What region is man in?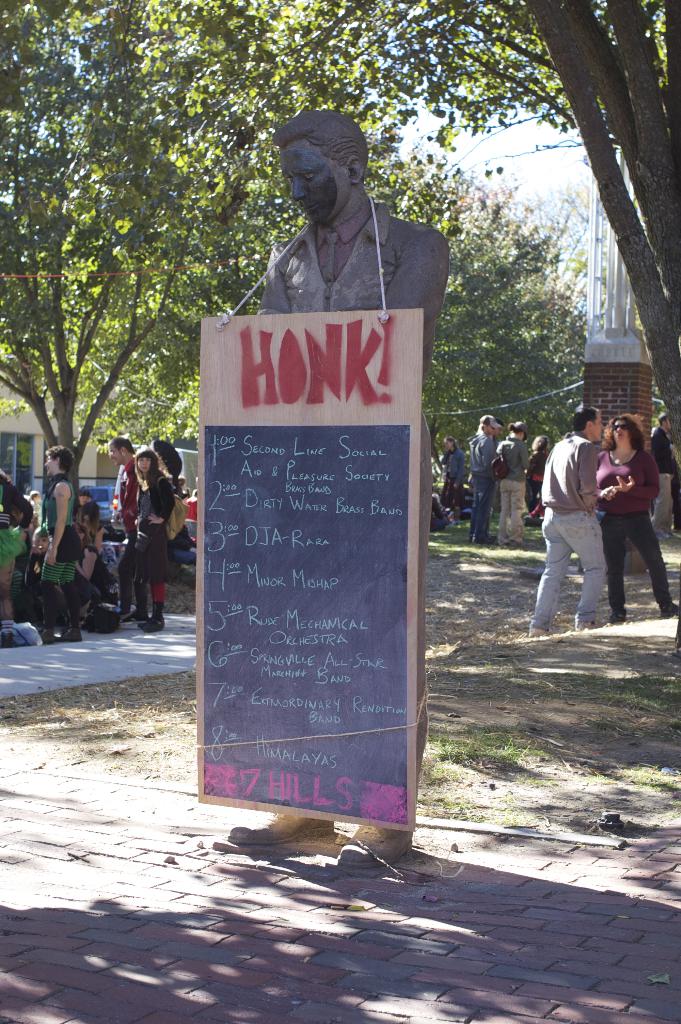
rect(502, 419, 523, 552).
